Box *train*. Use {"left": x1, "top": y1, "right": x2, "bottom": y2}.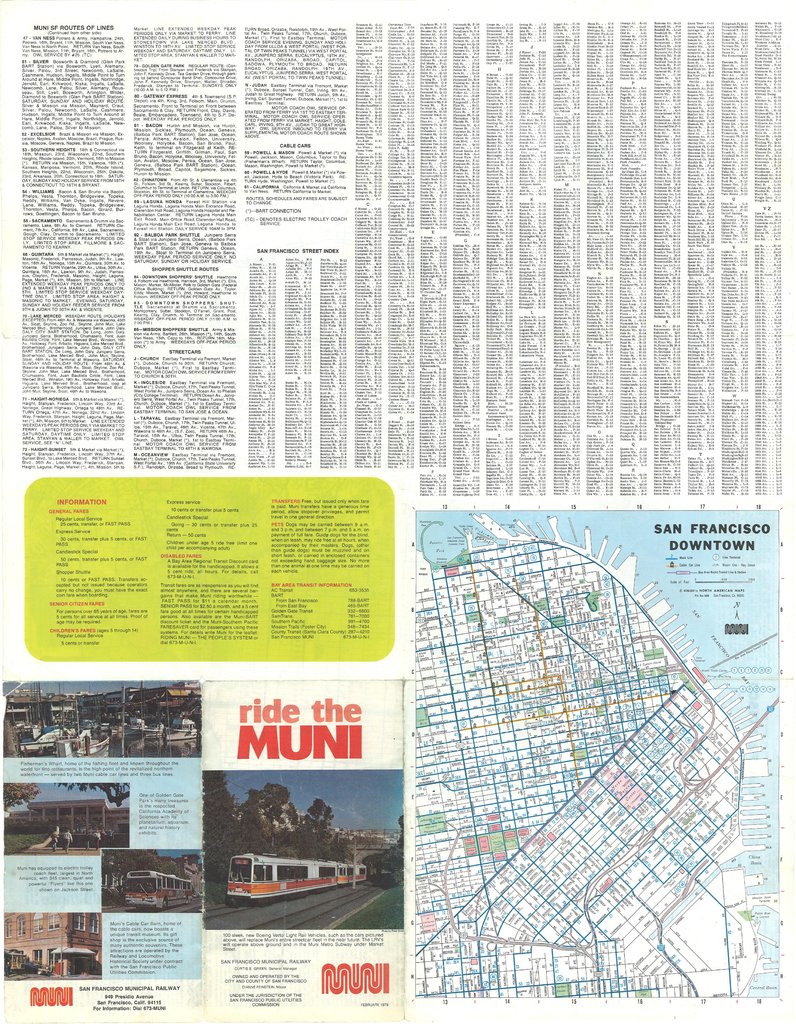
{"left": 226, "top": 854, "right": 366, "bottom": 908}.
